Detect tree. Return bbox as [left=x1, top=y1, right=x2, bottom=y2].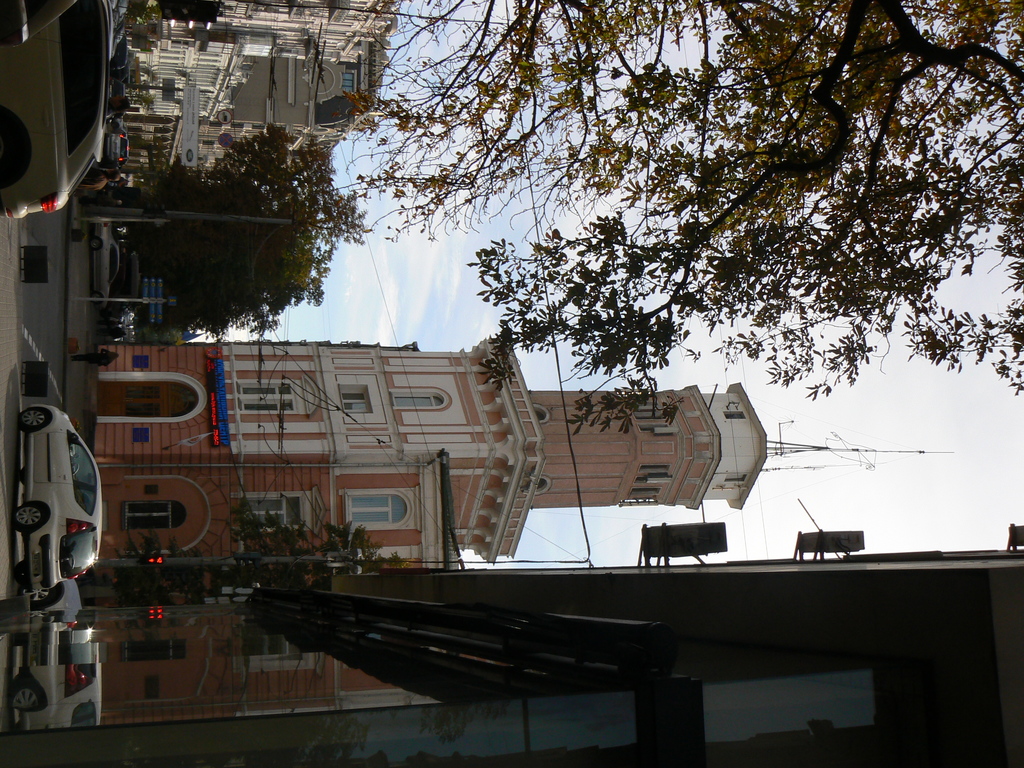
[left=118, top=122, right=378, bottom=341].
